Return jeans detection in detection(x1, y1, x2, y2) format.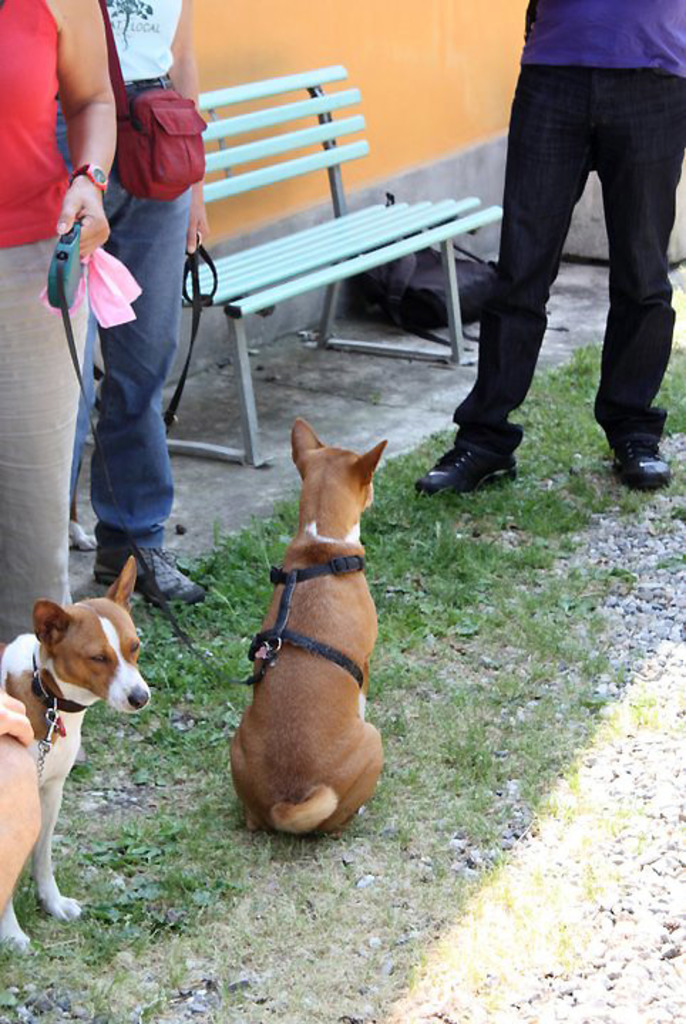
detection(454, 64, 675, 475).
